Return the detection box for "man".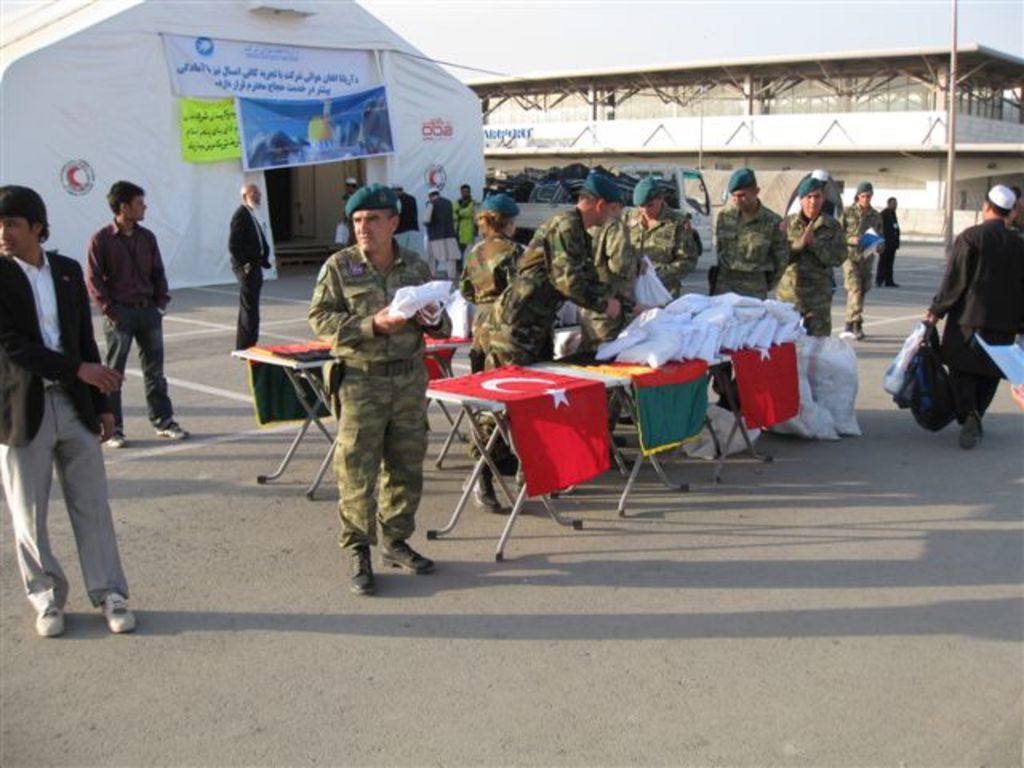
bbox=[880, 195, 907, 291].
